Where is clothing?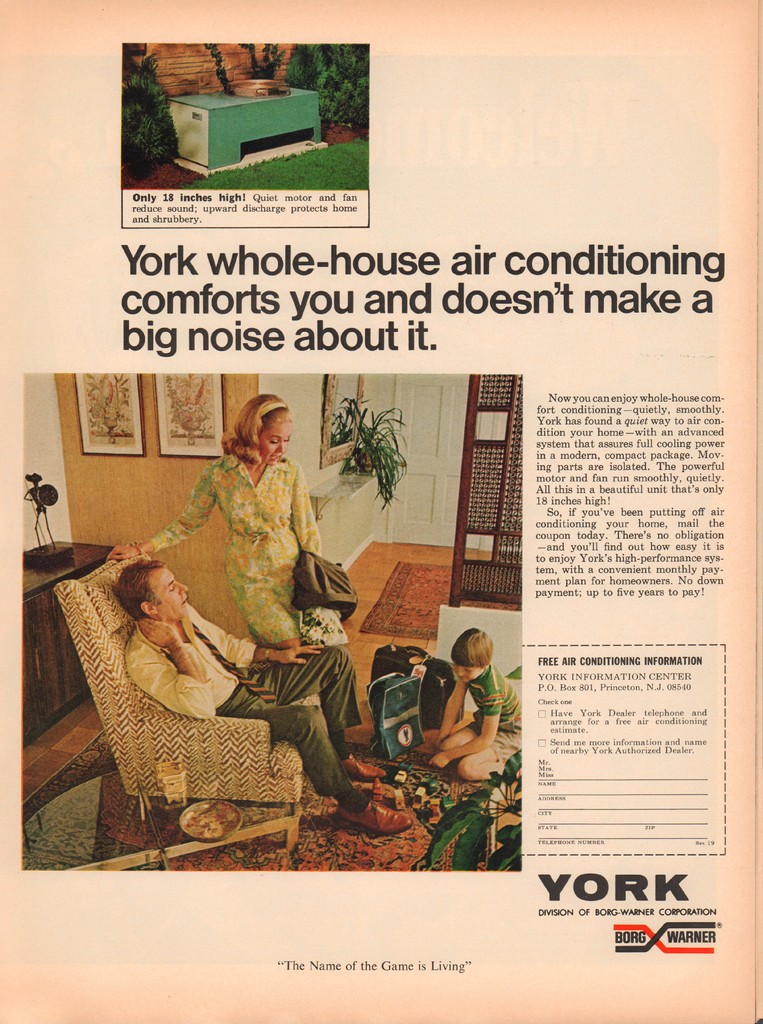
{"x1": 447, "y1": 659, "x2": 522, "y2": 771}.
